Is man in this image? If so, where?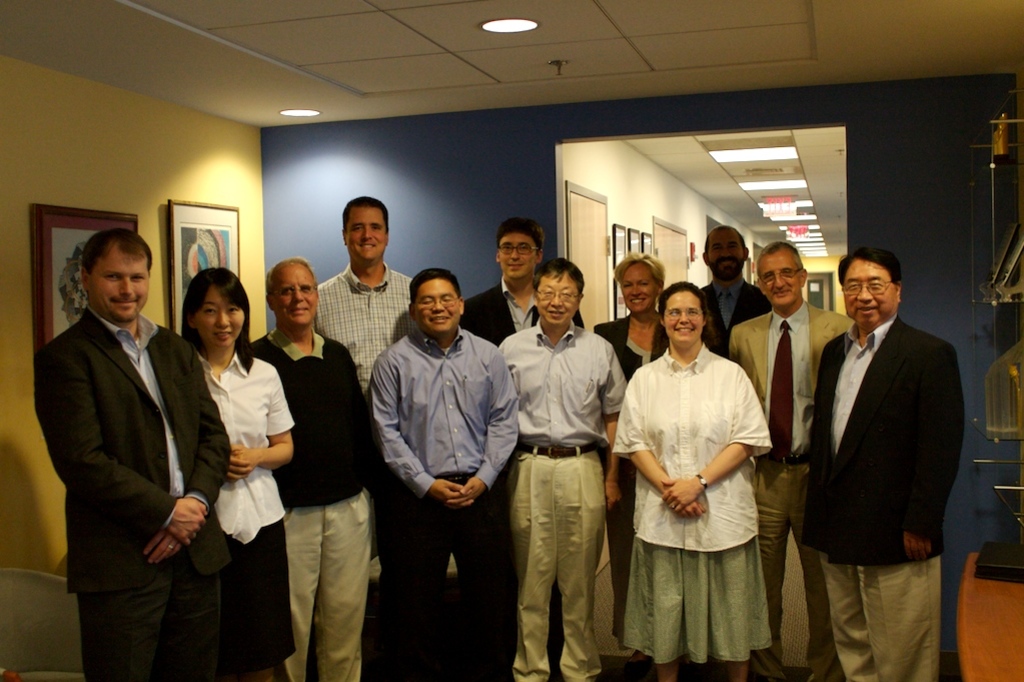
Yes, at 367 264 524 681.
